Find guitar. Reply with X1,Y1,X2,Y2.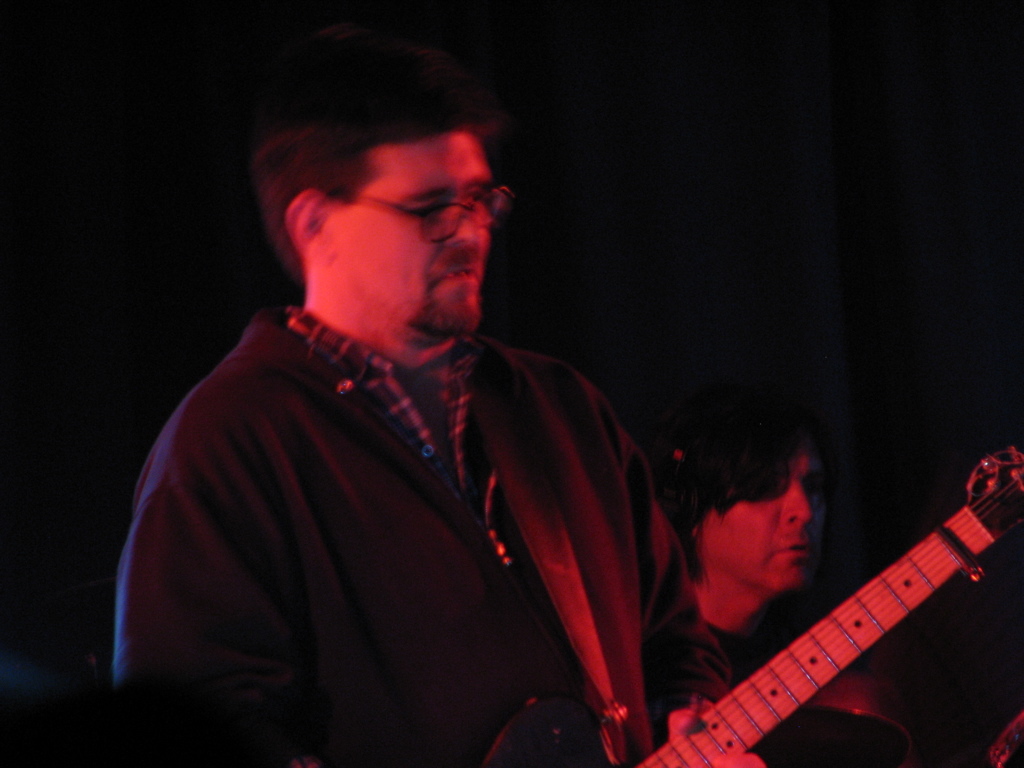
565,437,1023,767.
